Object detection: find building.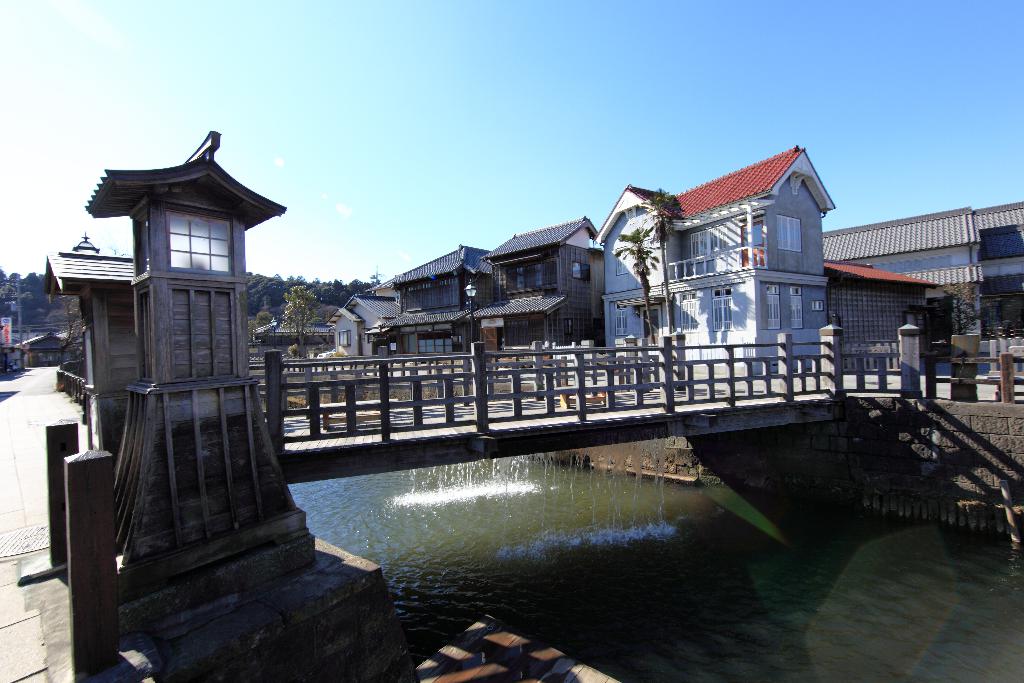
pyautogui.locateOnScreen(816, 206, 1023, 383).
